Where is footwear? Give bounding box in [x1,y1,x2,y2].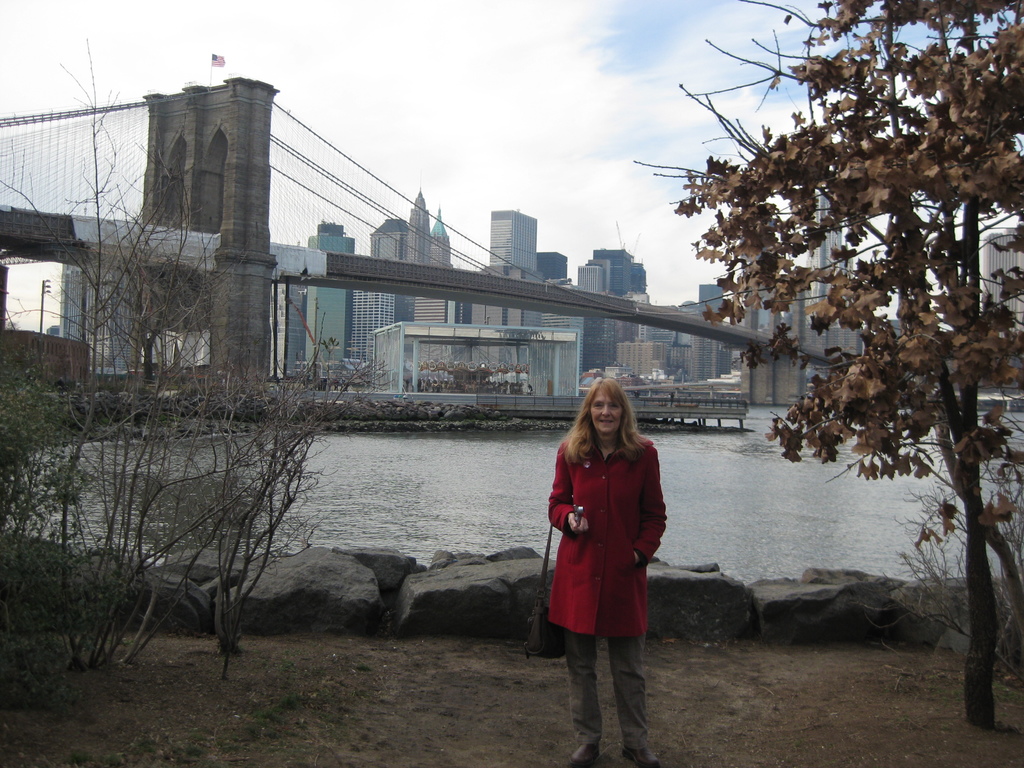
[571,744,597,765].
